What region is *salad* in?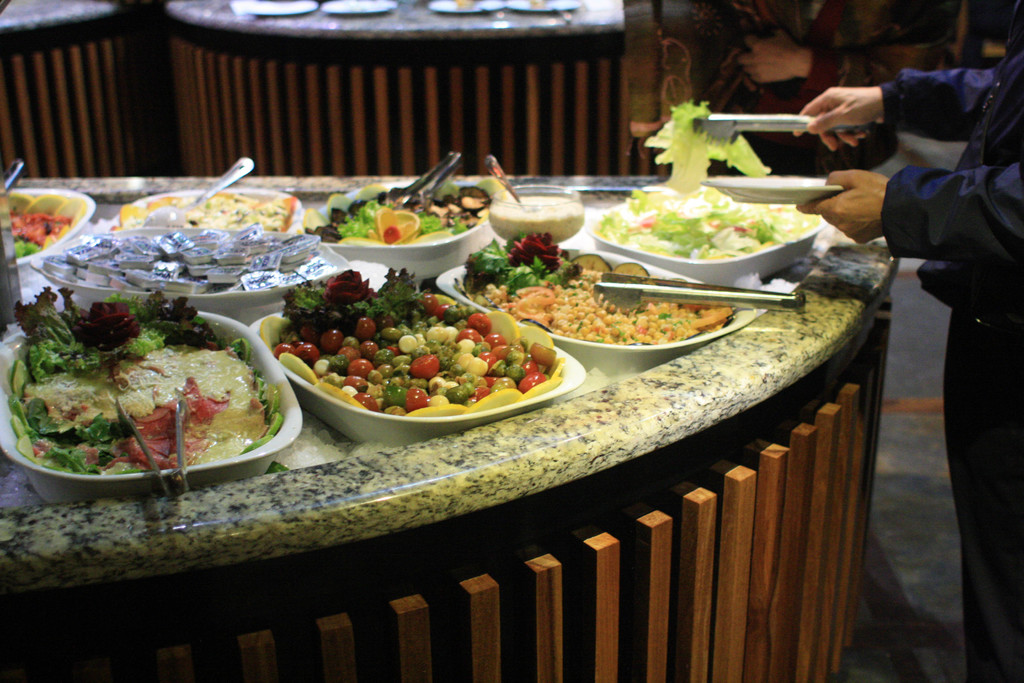
(left=269, top=249, right=552, bottom=423).
